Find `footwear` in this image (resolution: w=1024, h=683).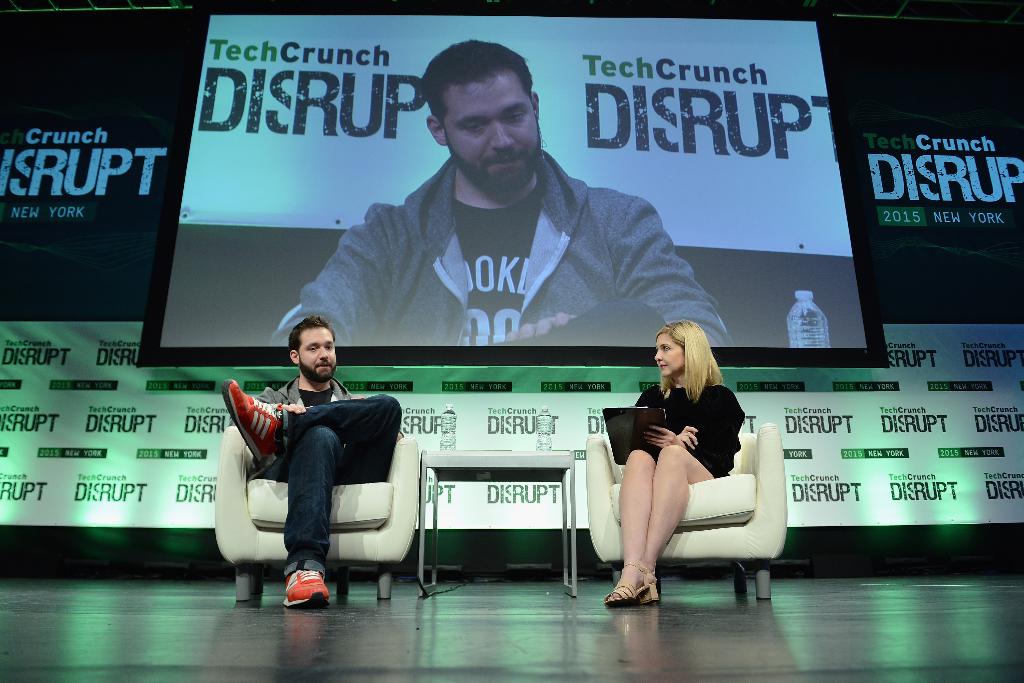
[278,566,331,608].
